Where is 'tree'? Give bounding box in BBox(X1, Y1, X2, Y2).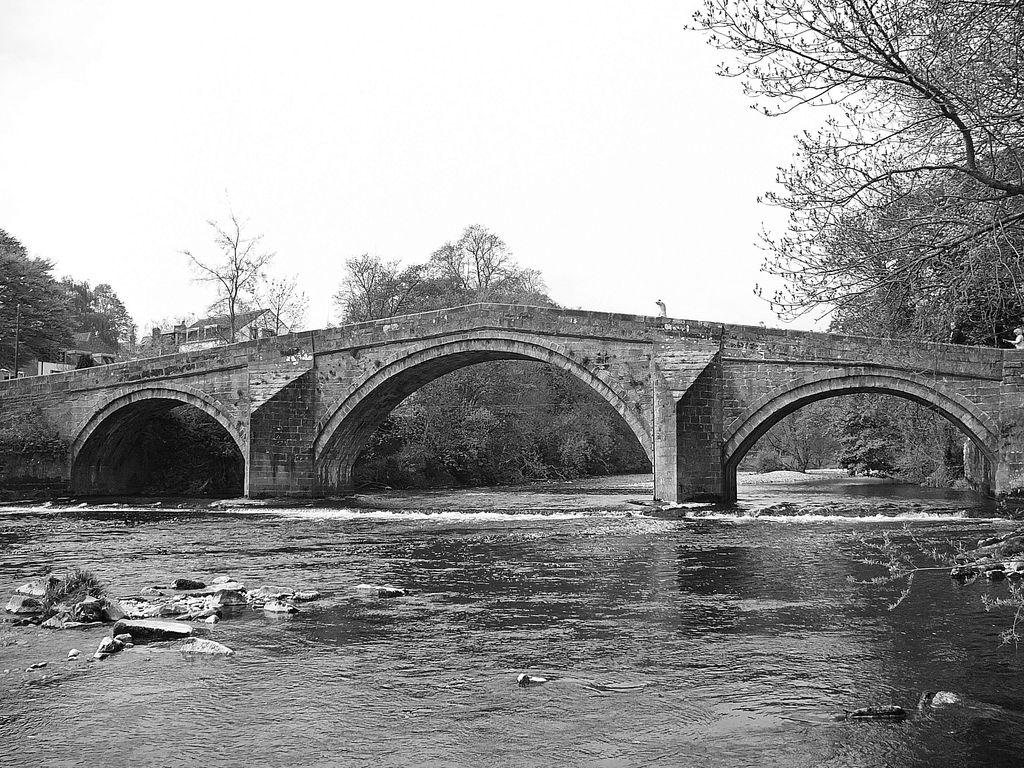
BBox(404, 218, 557, 488).
